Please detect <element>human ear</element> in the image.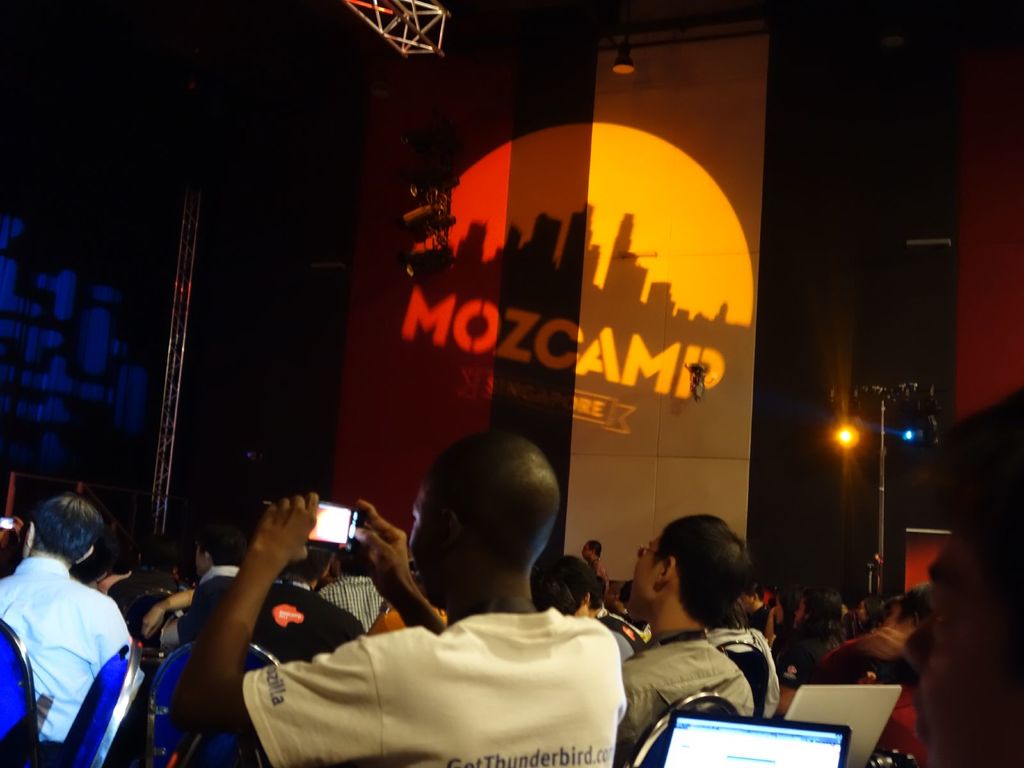
box=[74, 545, 96, 563].
